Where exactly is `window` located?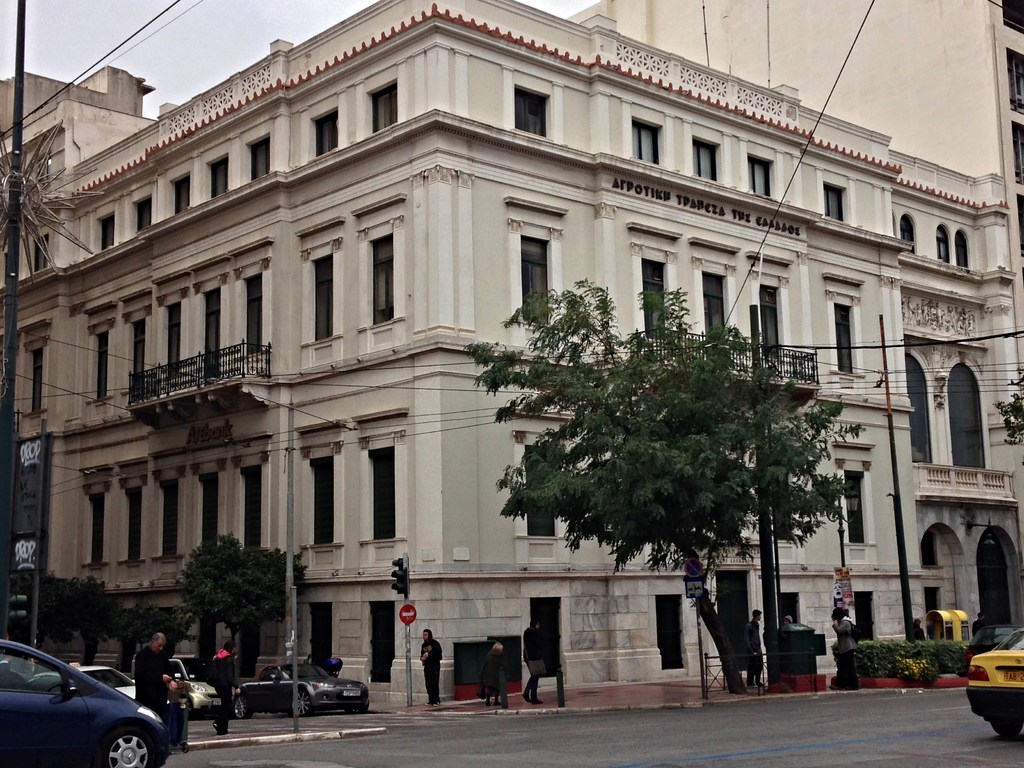
Its bounding box is (left=923, top=529, right=938, bottom=568).
